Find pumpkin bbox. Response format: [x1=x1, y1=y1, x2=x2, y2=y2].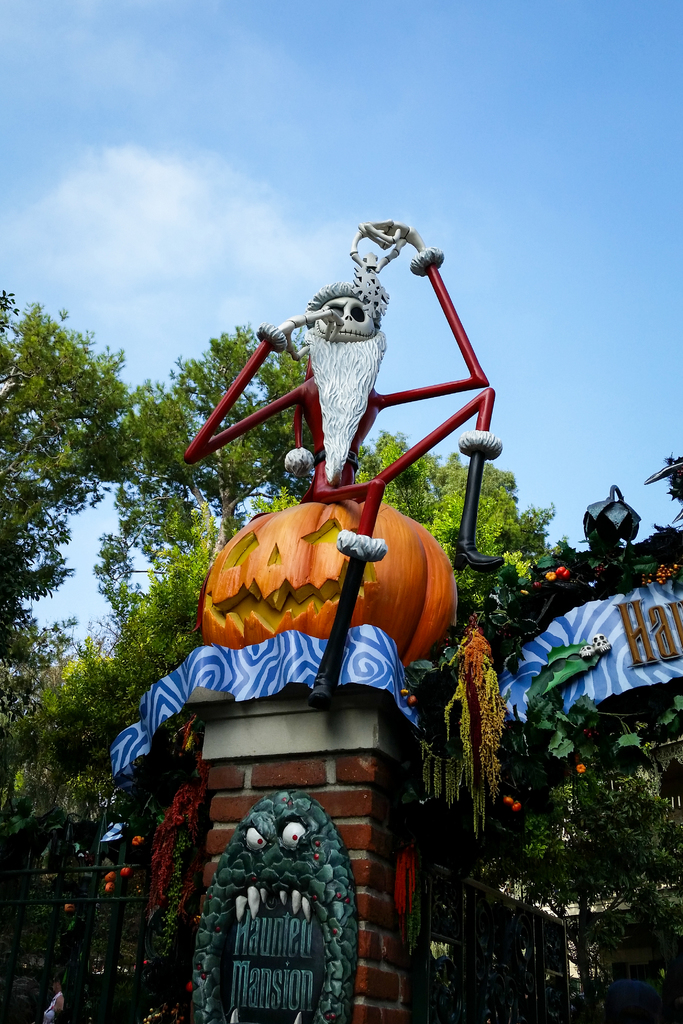
[x1=576, y1=762, x2=586, y2=772].
